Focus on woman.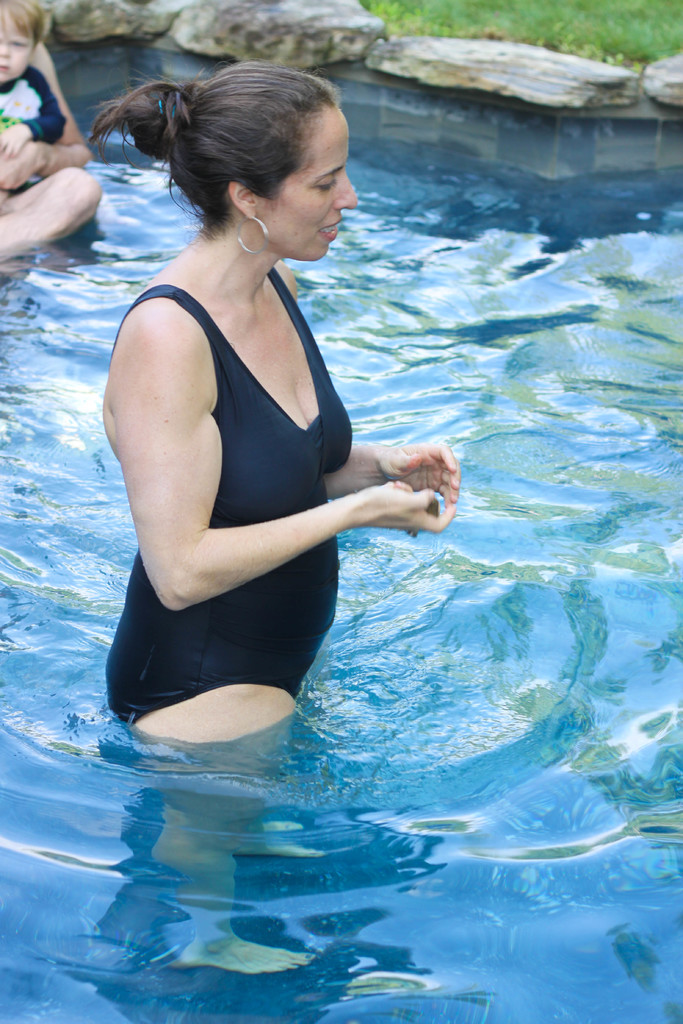
Focused at <box>101,87,423,742</box>.
